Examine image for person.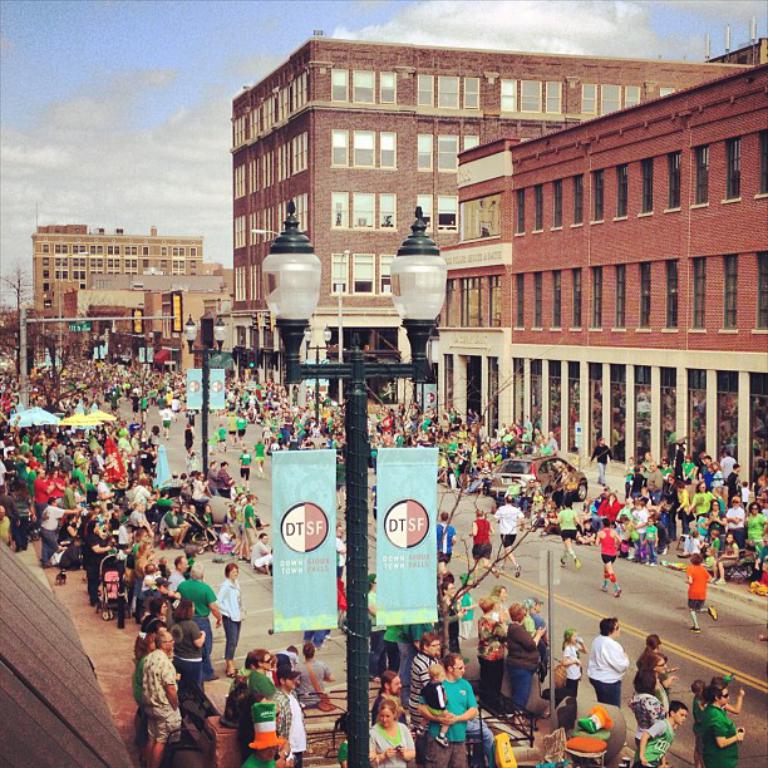
Examination result: 179,418,201,462.
